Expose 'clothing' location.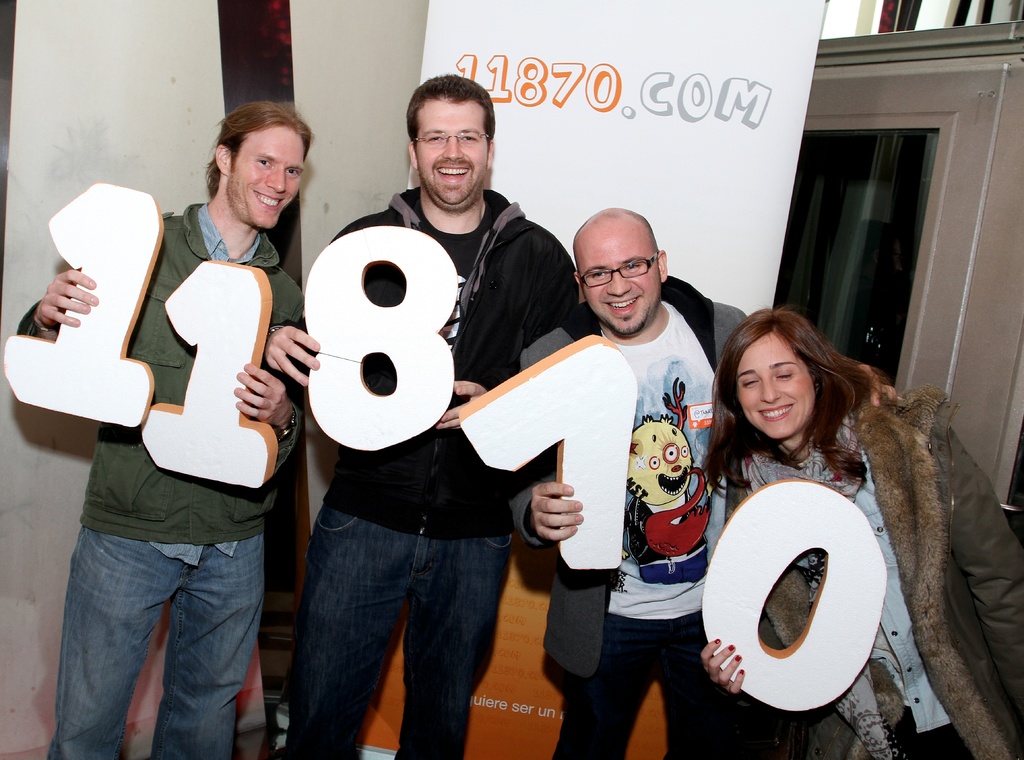
Exposed at 318,194,574,759.
